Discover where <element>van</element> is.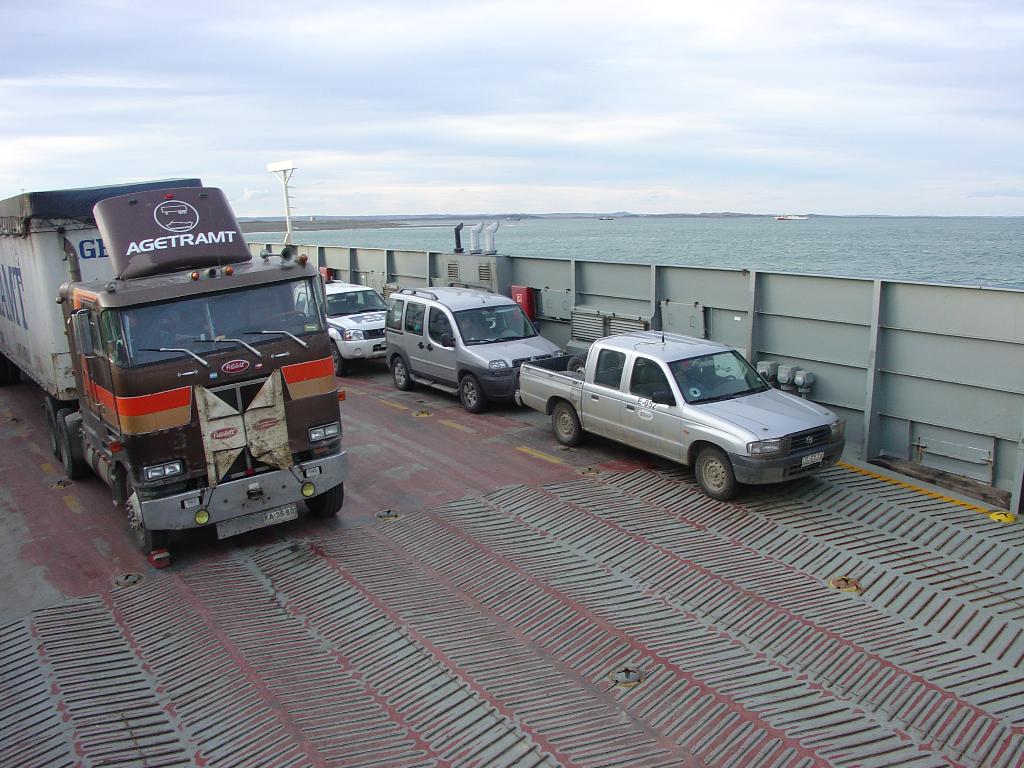
Discovered at Rect(292, 281, 400, 379).
